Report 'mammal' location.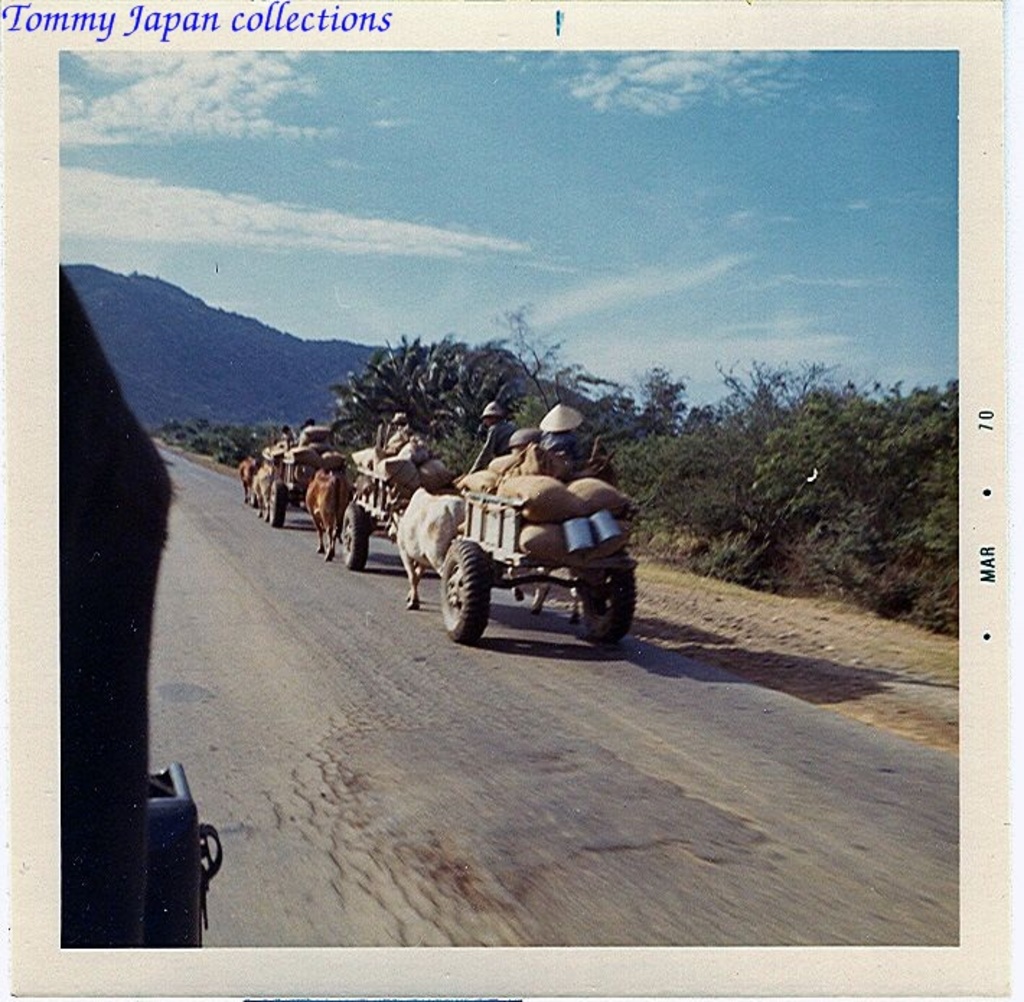
Report: crop(506, 424, 529, 469).
